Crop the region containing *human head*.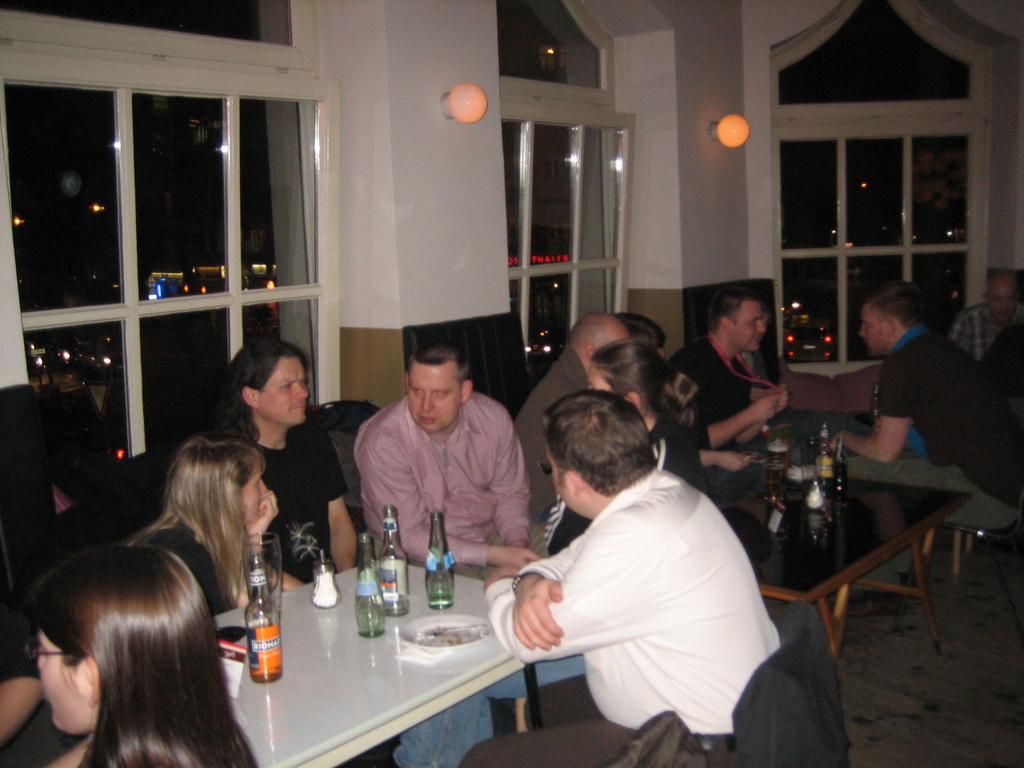
Crop region: [left=156, top=436, right=277, bottom=542].
